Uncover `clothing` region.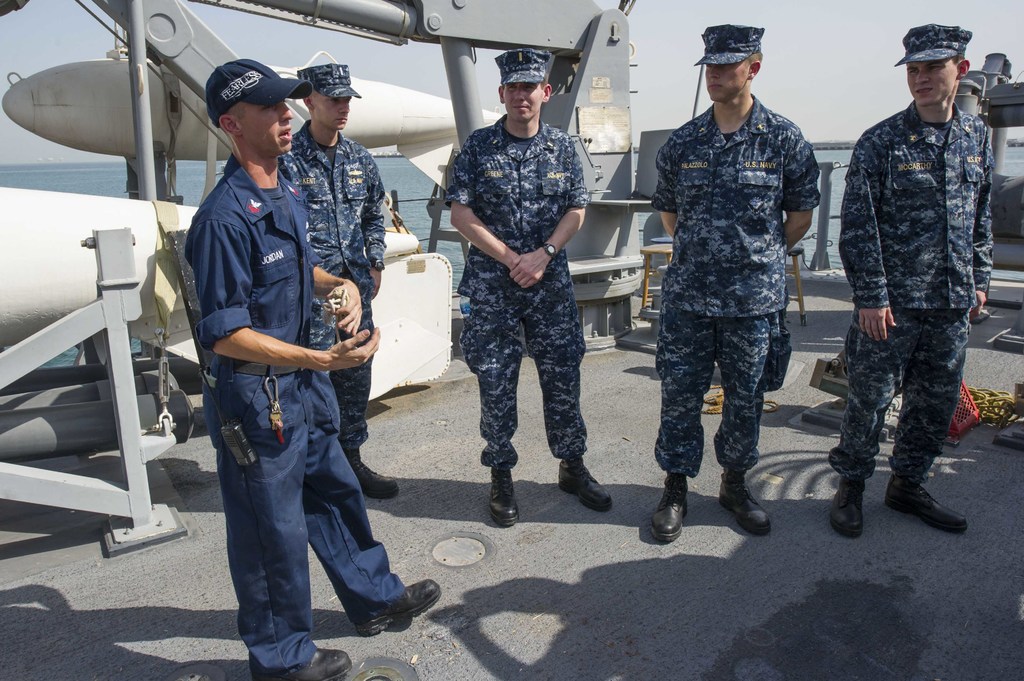
Uncovered: bbox=(836, 0, 1007, 524).
